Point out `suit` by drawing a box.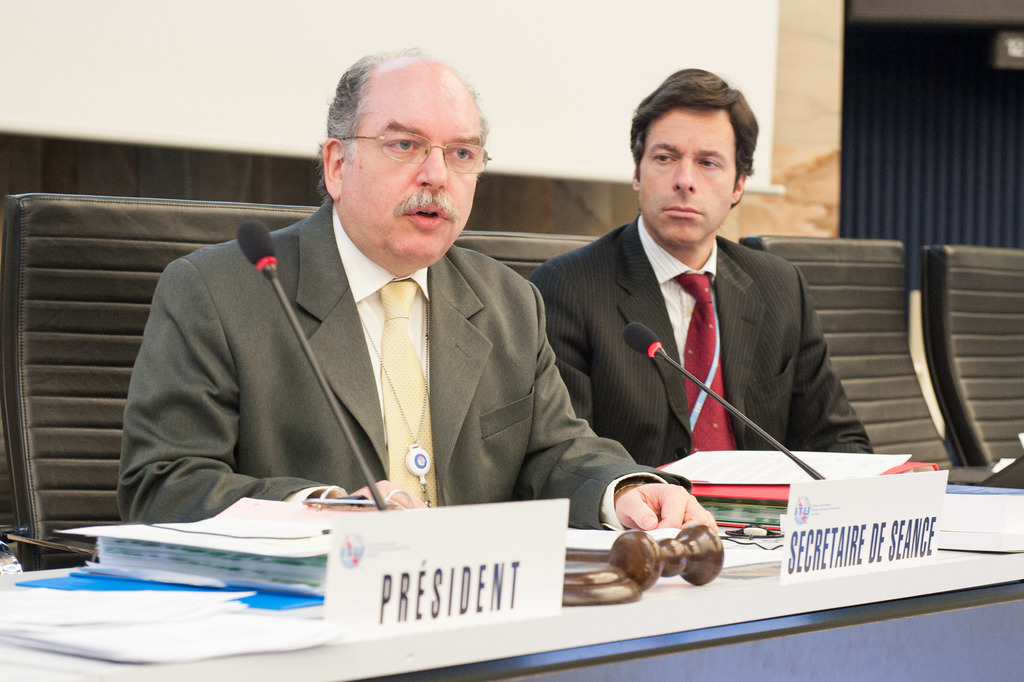
detection(120, 152, 595, 526).
